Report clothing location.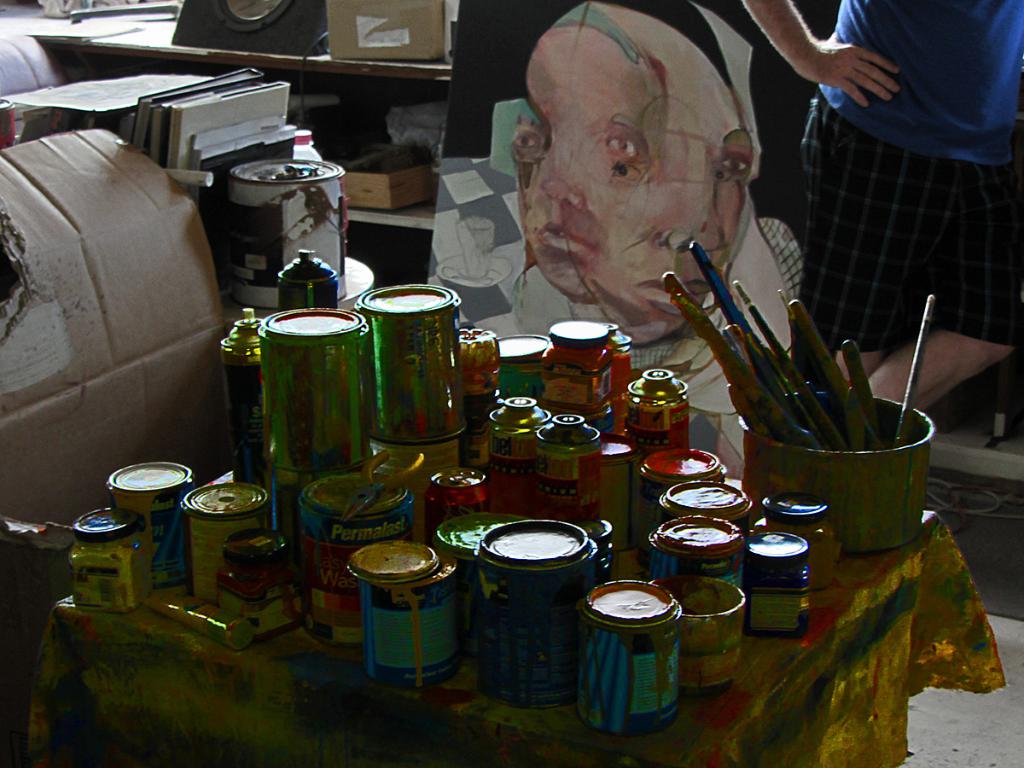
Report: box=[837, 0, 1023, 217].
